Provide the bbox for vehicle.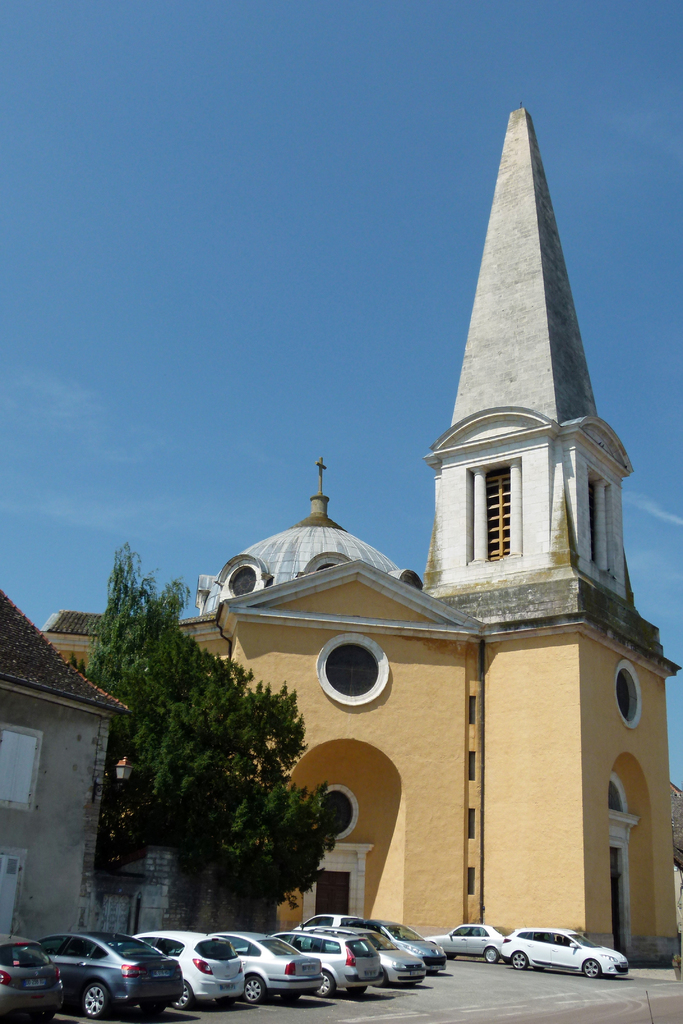
x1=40 y1=929 x2=181 y2=1016.
